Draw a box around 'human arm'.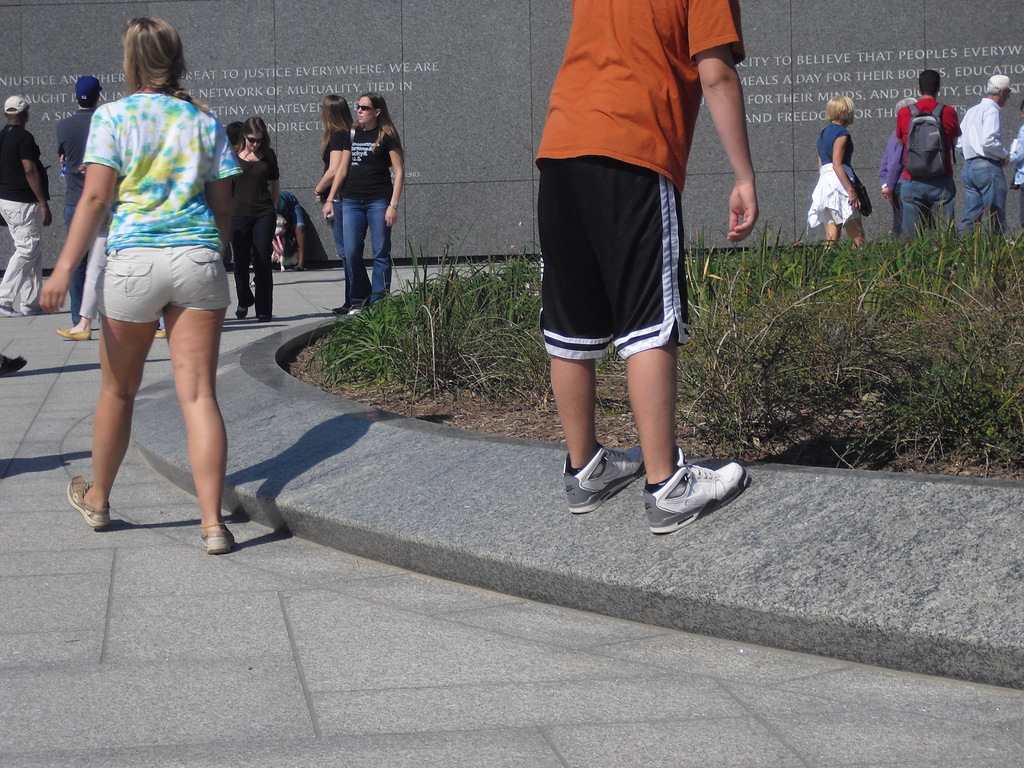
[left=826, top=131, right=861, bottom=209].
